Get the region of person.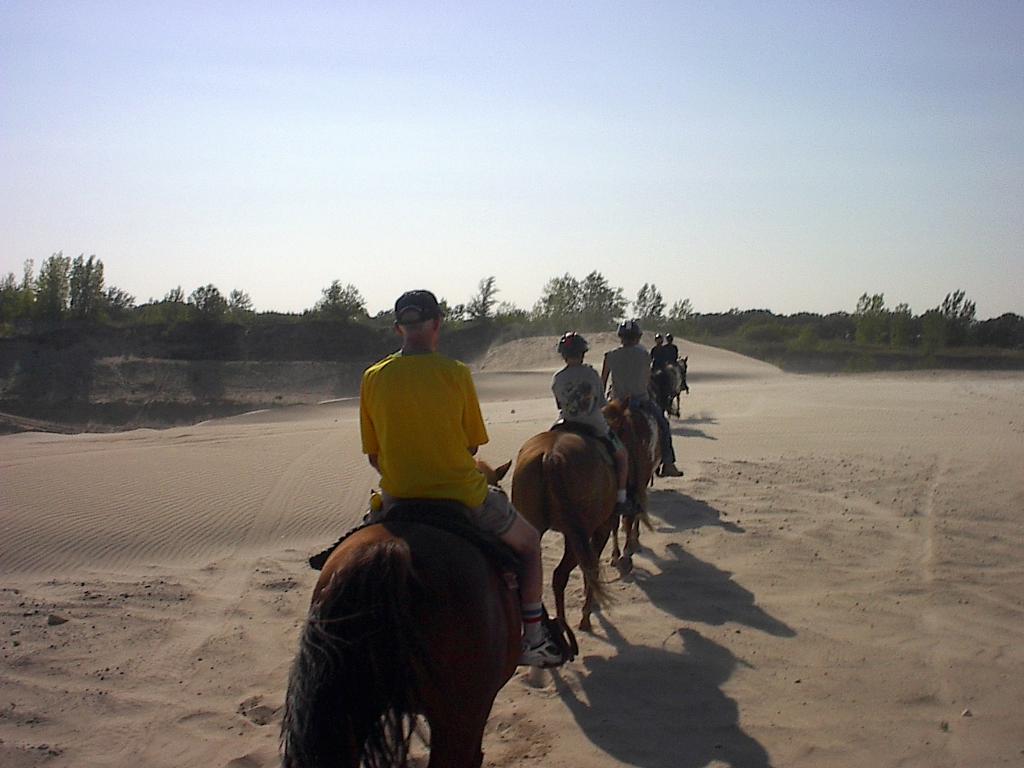
666,331,687,388.
